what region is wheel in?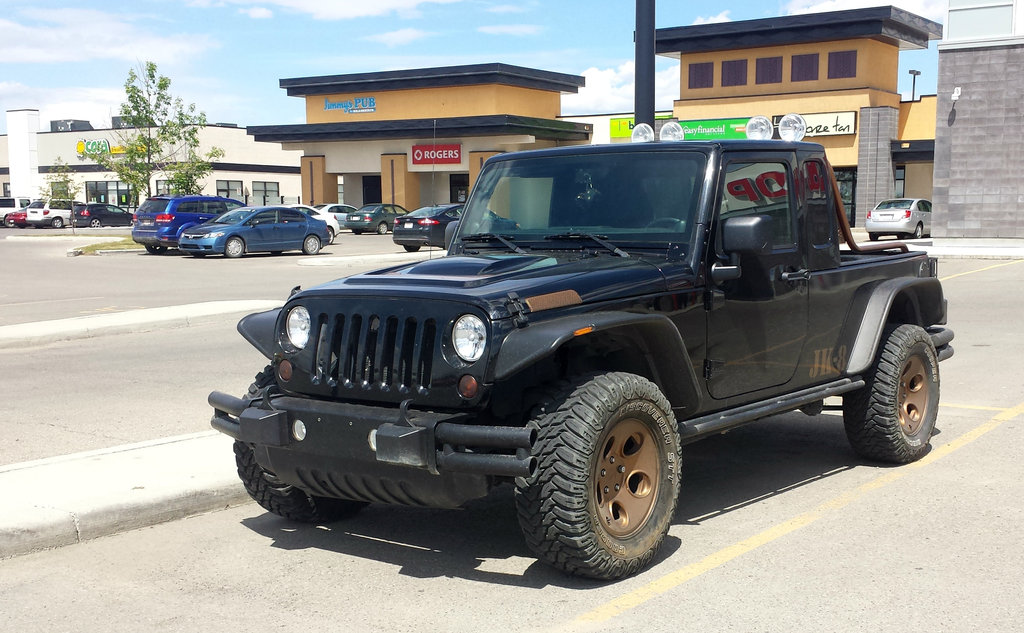
left=842, top=318, right=940, bottom=463.
